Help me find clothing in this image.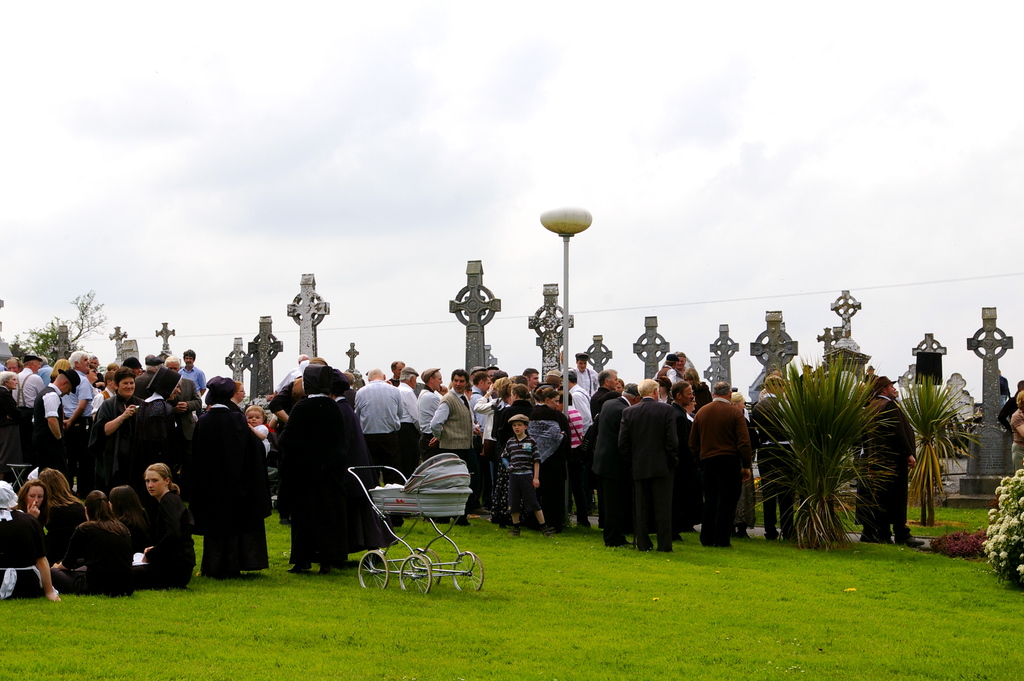
Found it: 0/508/61/598.
